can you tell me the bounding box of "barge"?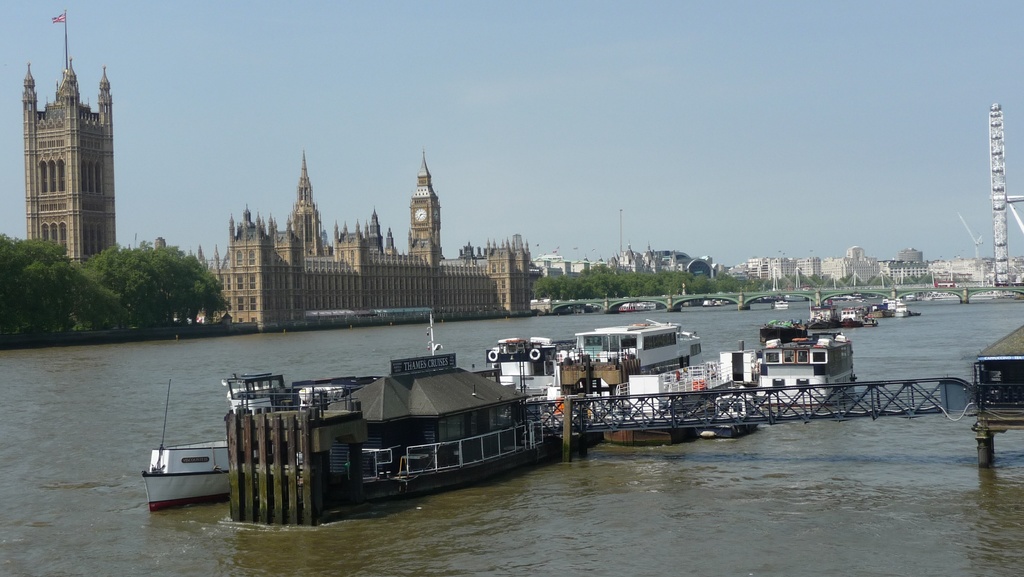
x1=141 y1=380 x2=273 y2=513.
